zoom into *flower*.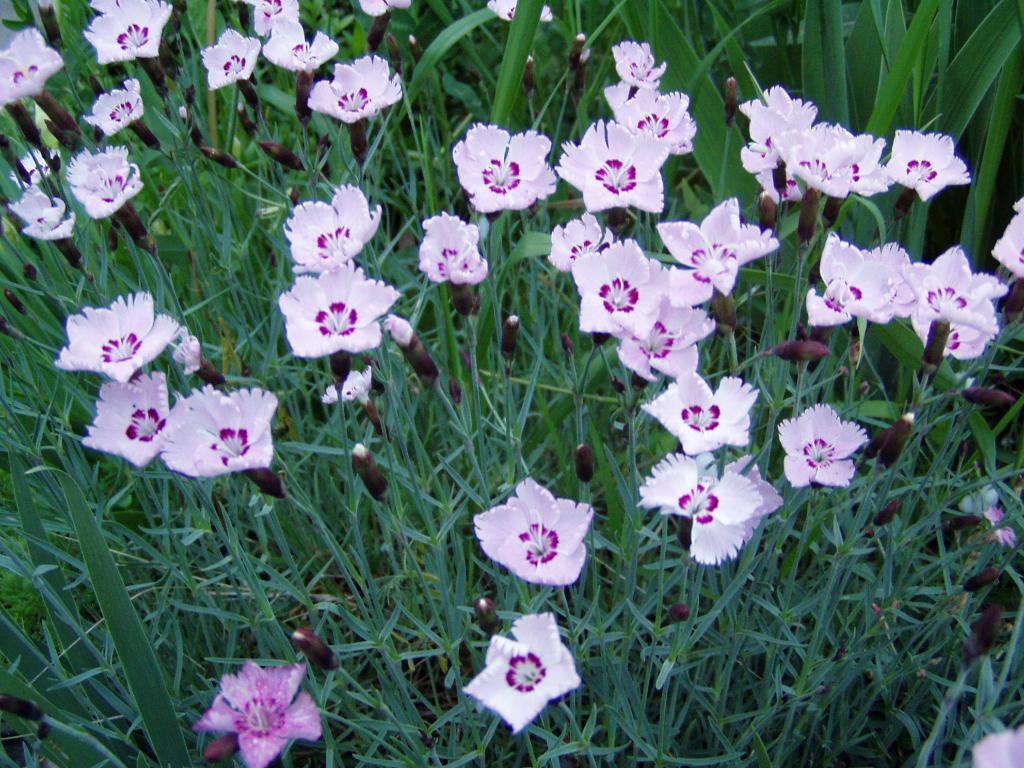
Zoom target: region(284, 180, 387, 274).
